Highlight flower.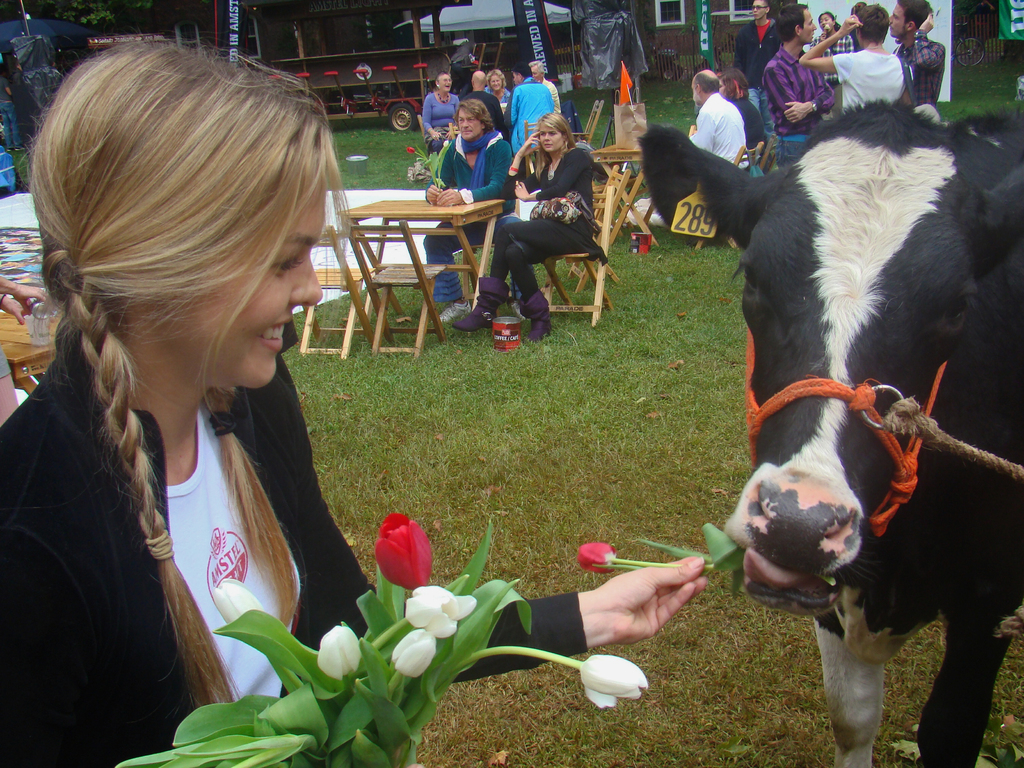
Highlighted region: [left=209, top=575, right=263, bottom=626].
